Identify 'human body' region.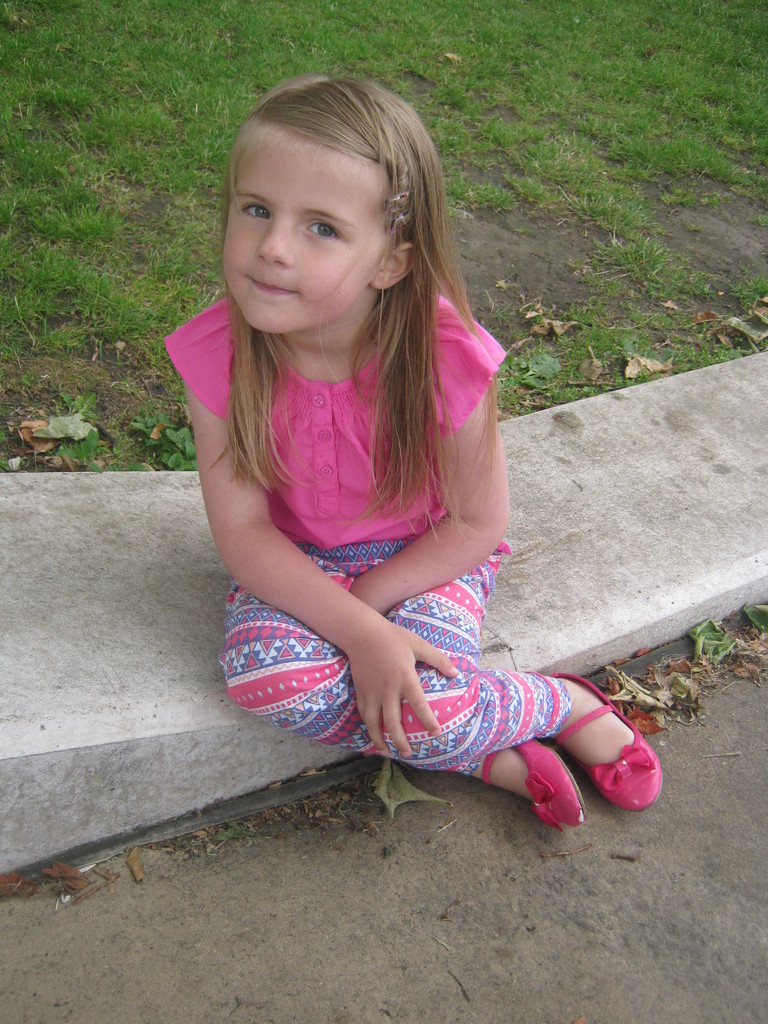
Region: 163/139/621/861.
